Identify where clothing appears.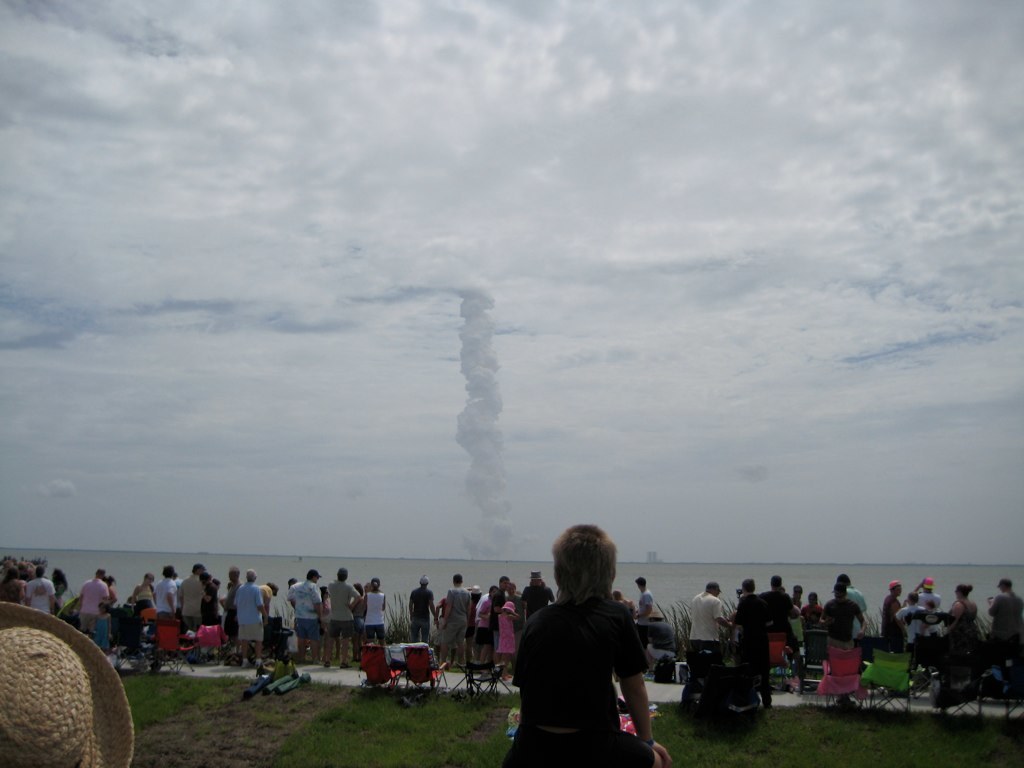
Appears at rect(758, 588, 792, 665).
